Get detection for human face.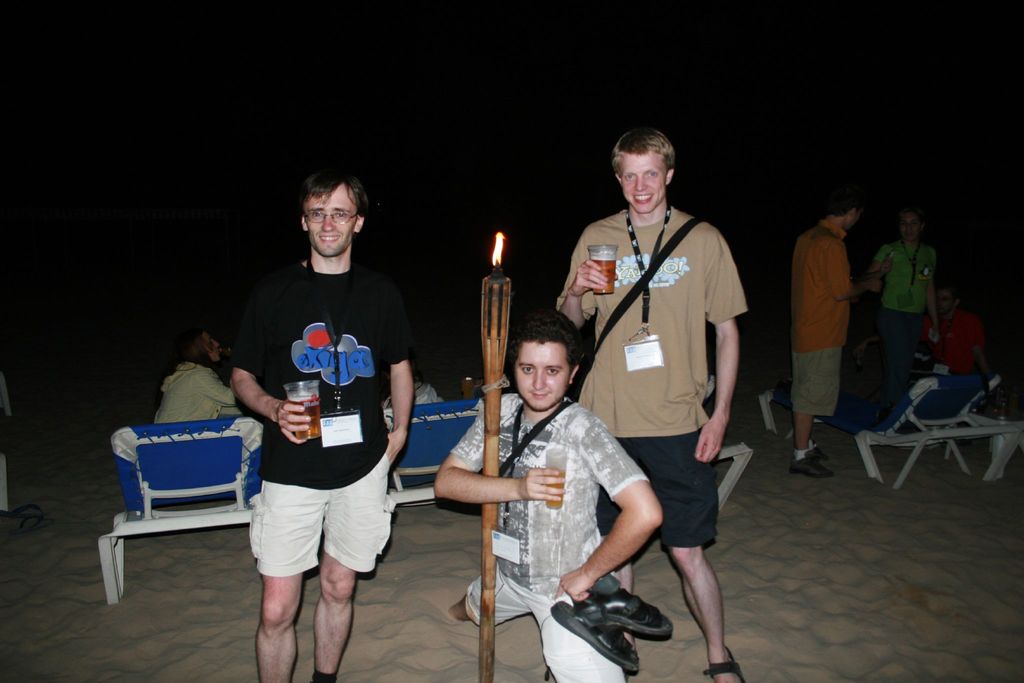
Detection: l=303, t=184, r=357, b=260.
